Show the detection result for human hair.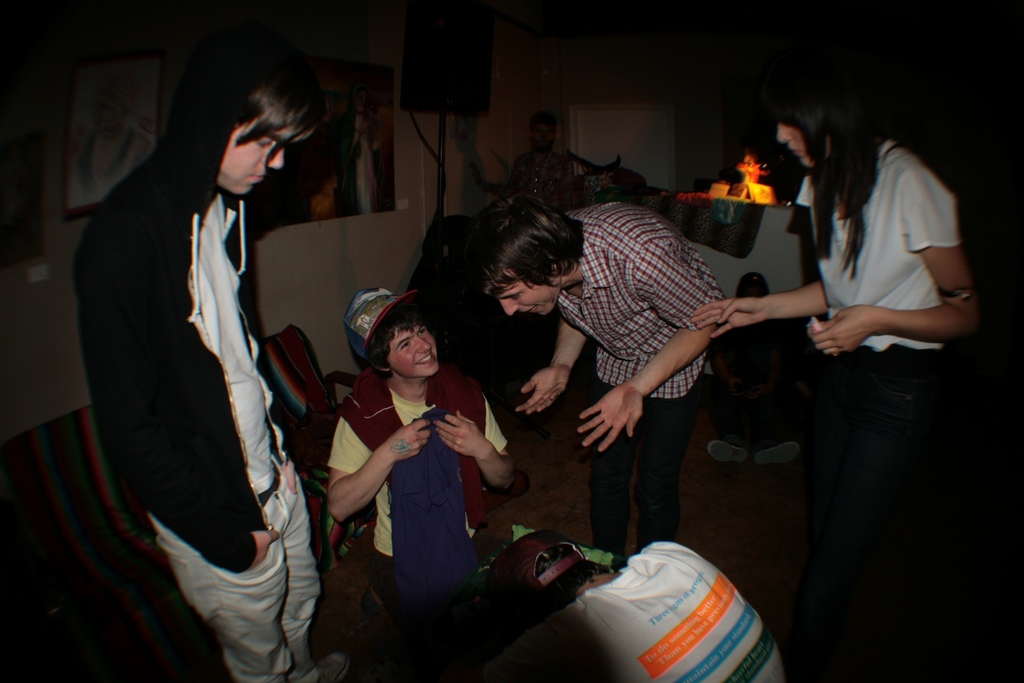
(x1=777, y1=64, x2=888, y2=231).
